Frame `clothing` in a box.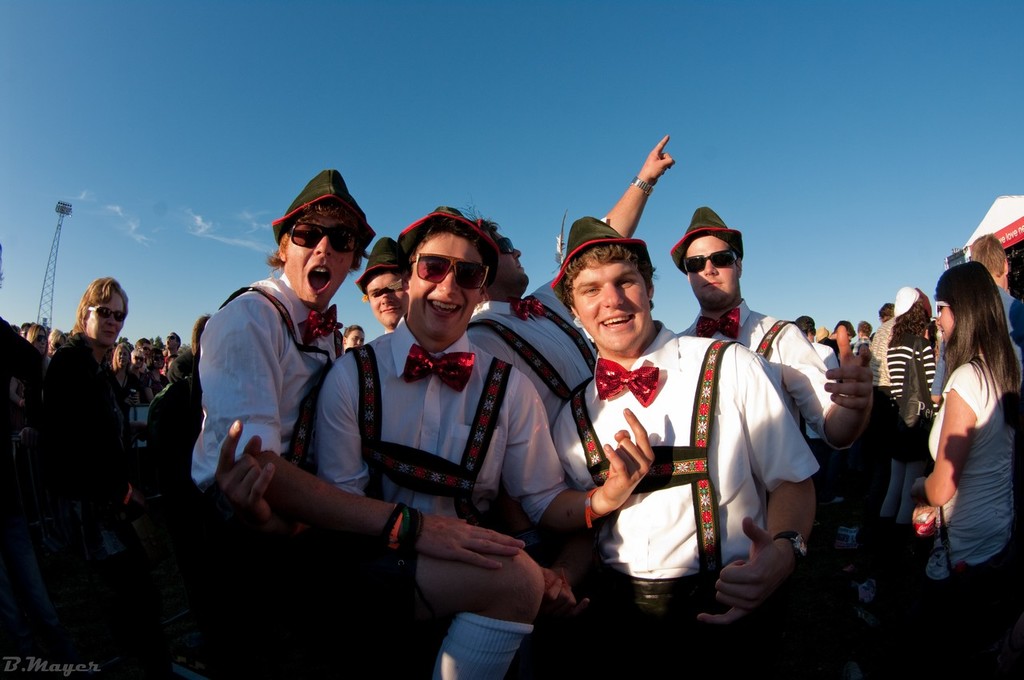
<box>315,321,561,679</box>.
